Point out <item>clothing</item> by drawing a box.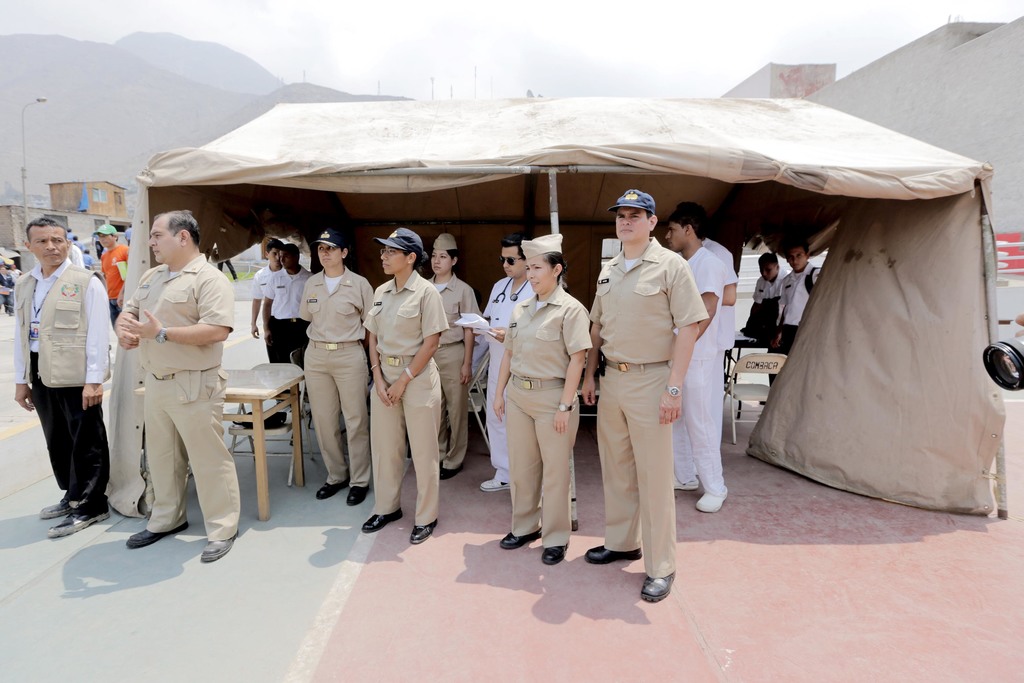
[364, 267, 442, 525].
